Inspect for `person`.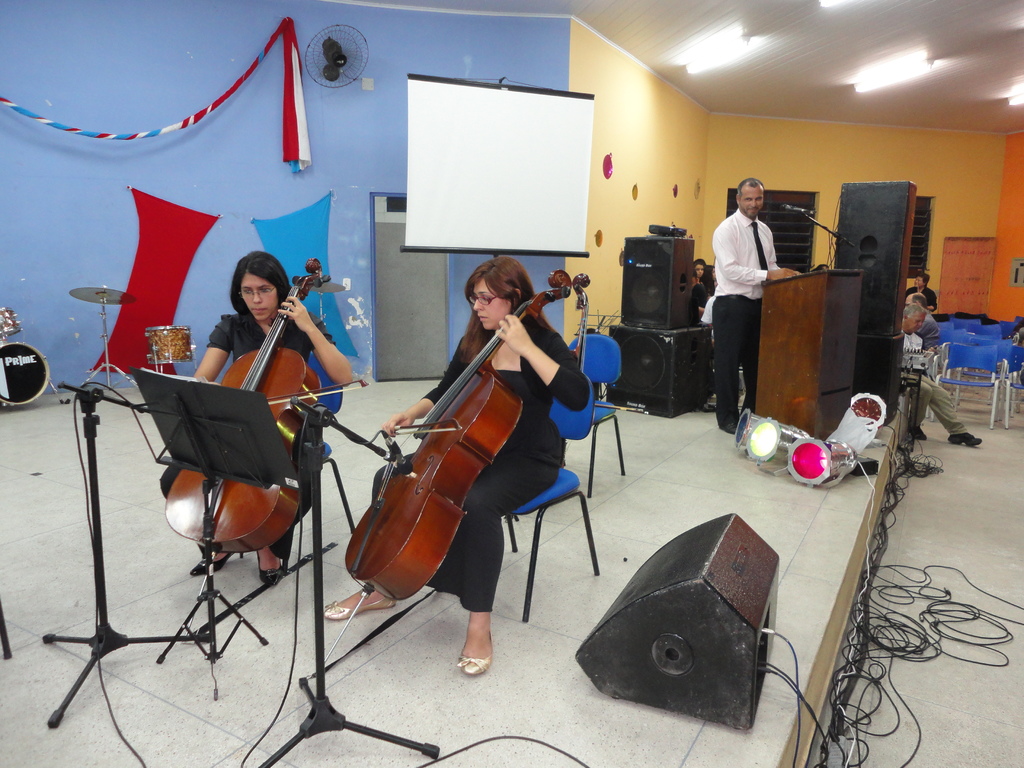
Inspection: [909,269,937,307].
